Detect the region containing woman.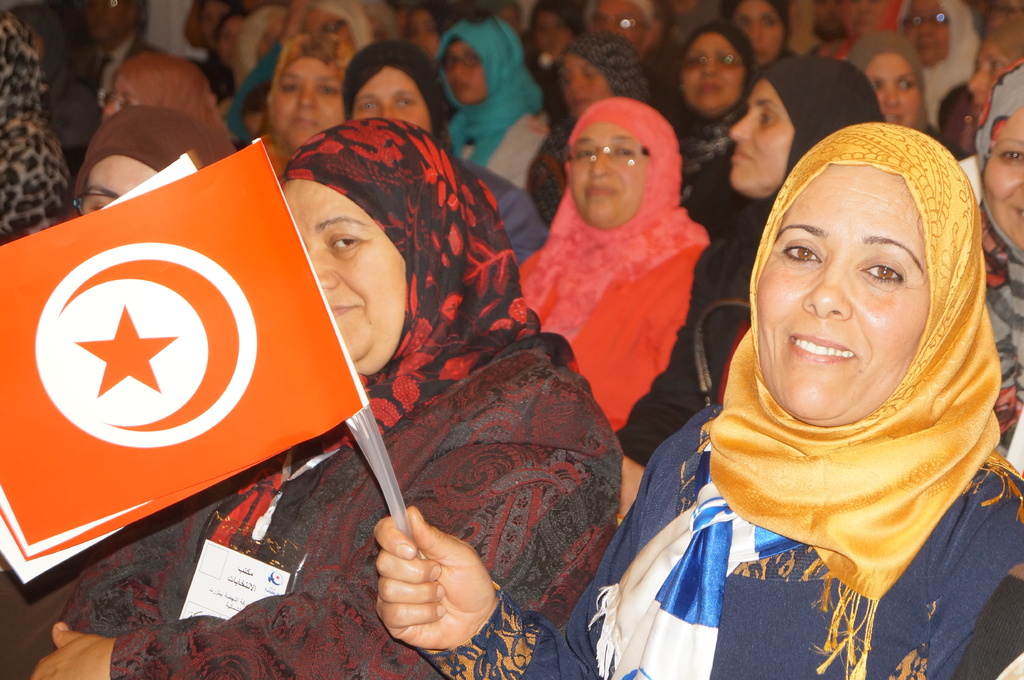
bbox=[0, 120, 628, 679].
